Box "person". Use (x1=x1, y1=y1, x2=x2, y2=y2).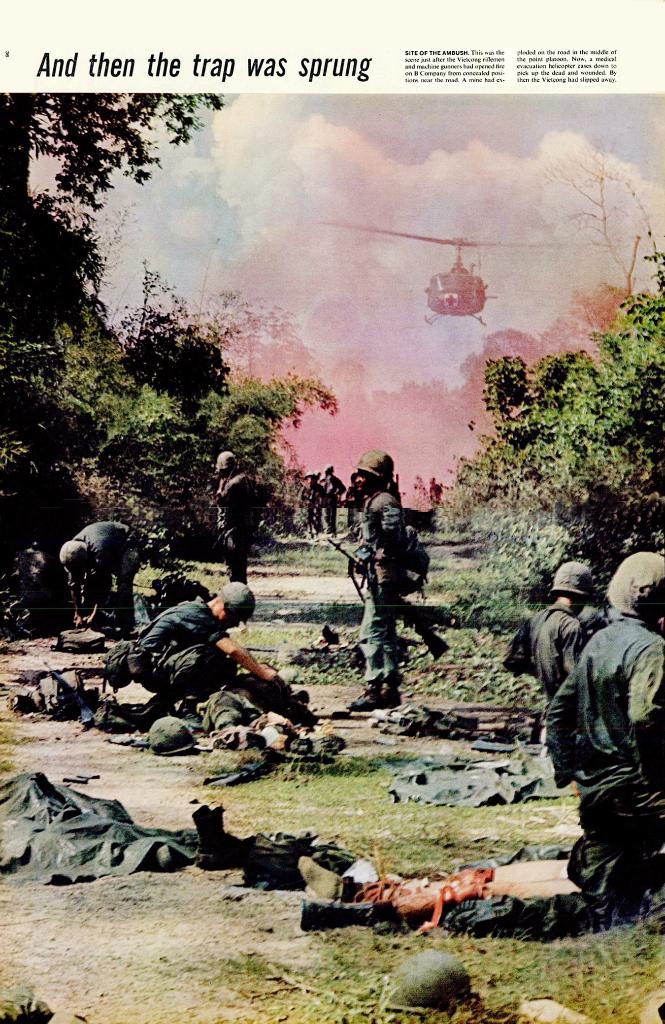
(x1=126, y1=580, x2=296, y2=701).
